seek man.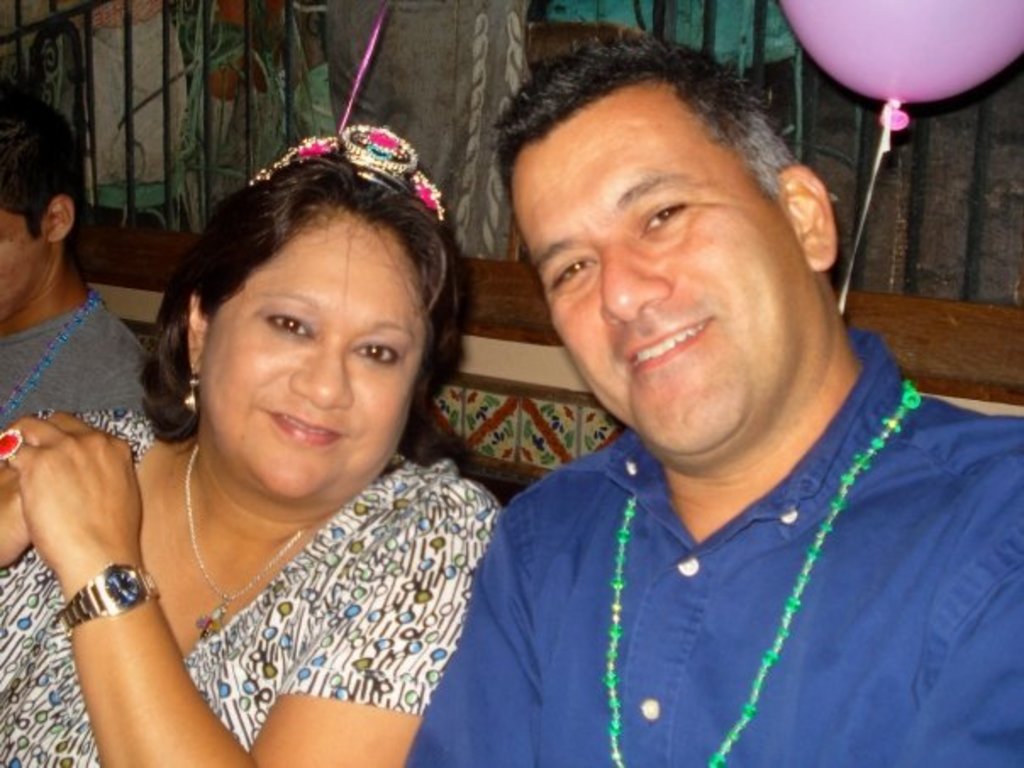
l=385, t=29, r=1021, b=756.
